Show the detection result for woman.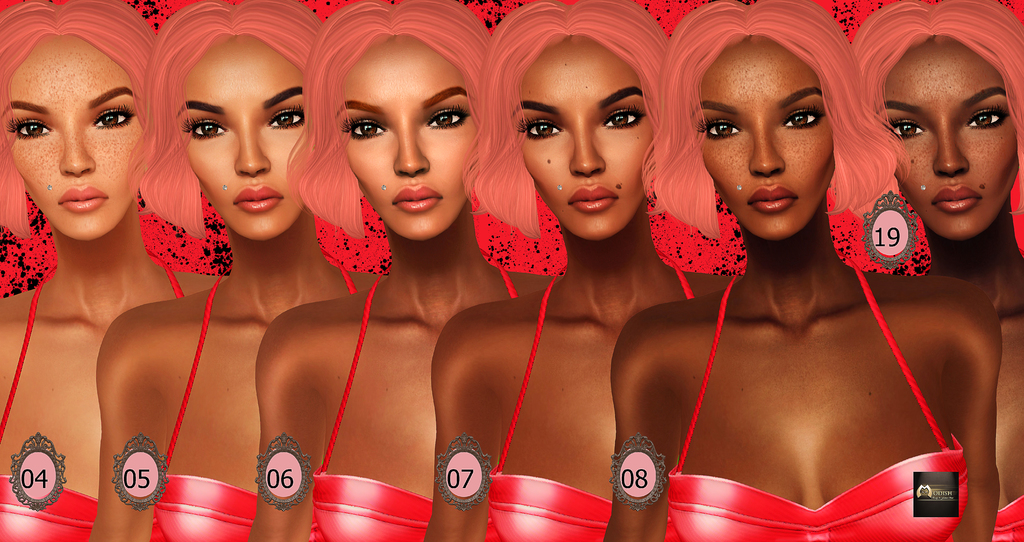
box(847, 0, 1023, 541).
